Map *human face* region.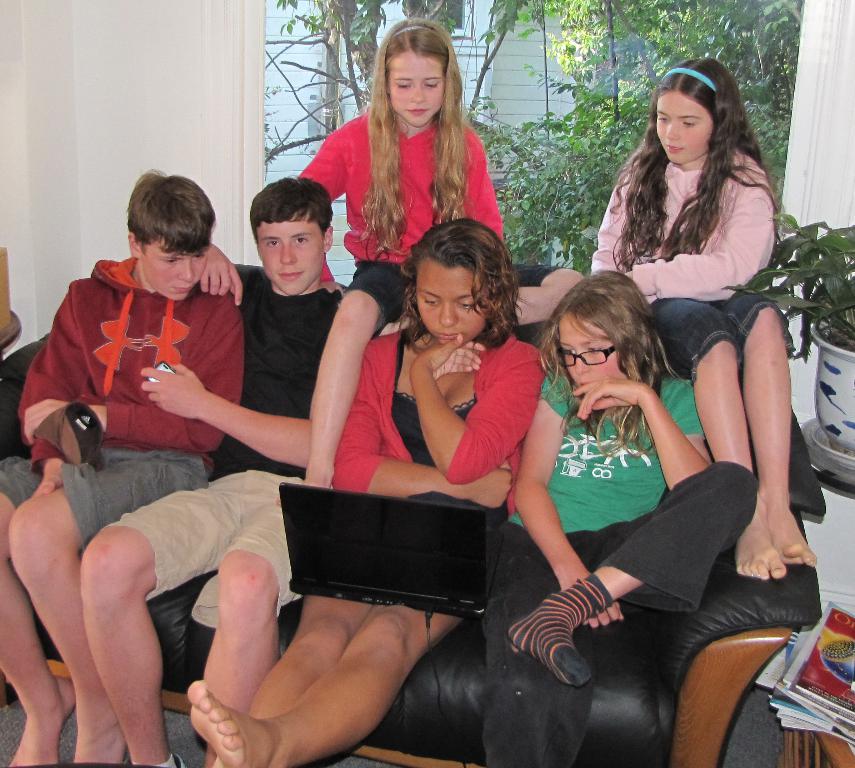
Mapped to region(387, 52, 444, 125).
